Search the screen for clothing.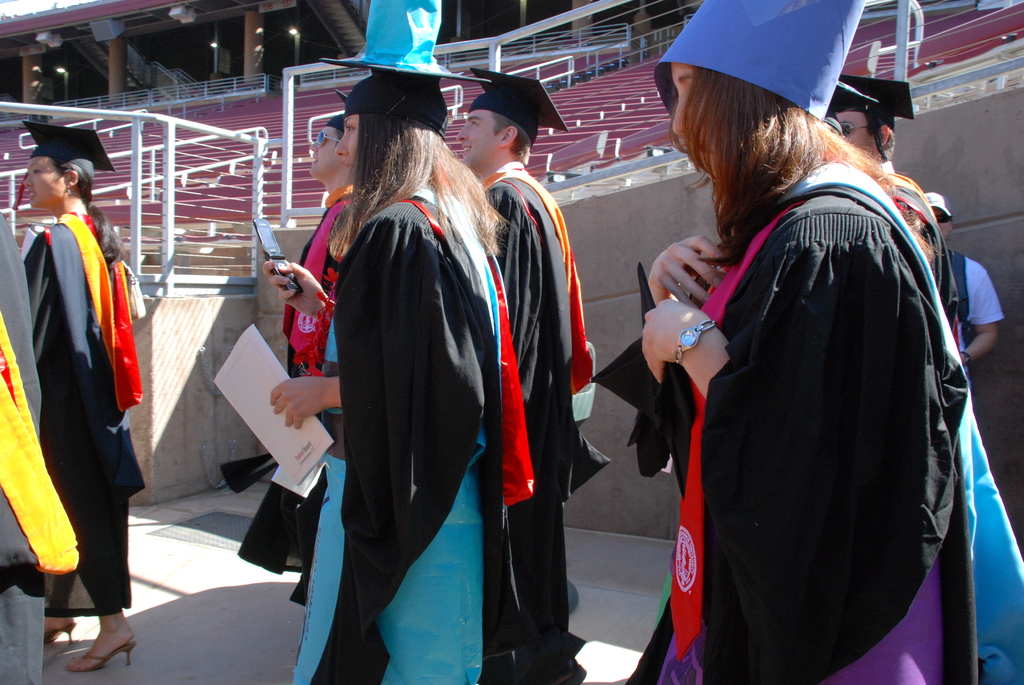
Found at {"left": 237, "top": 196, "right": 353, "bottom": 605}.
